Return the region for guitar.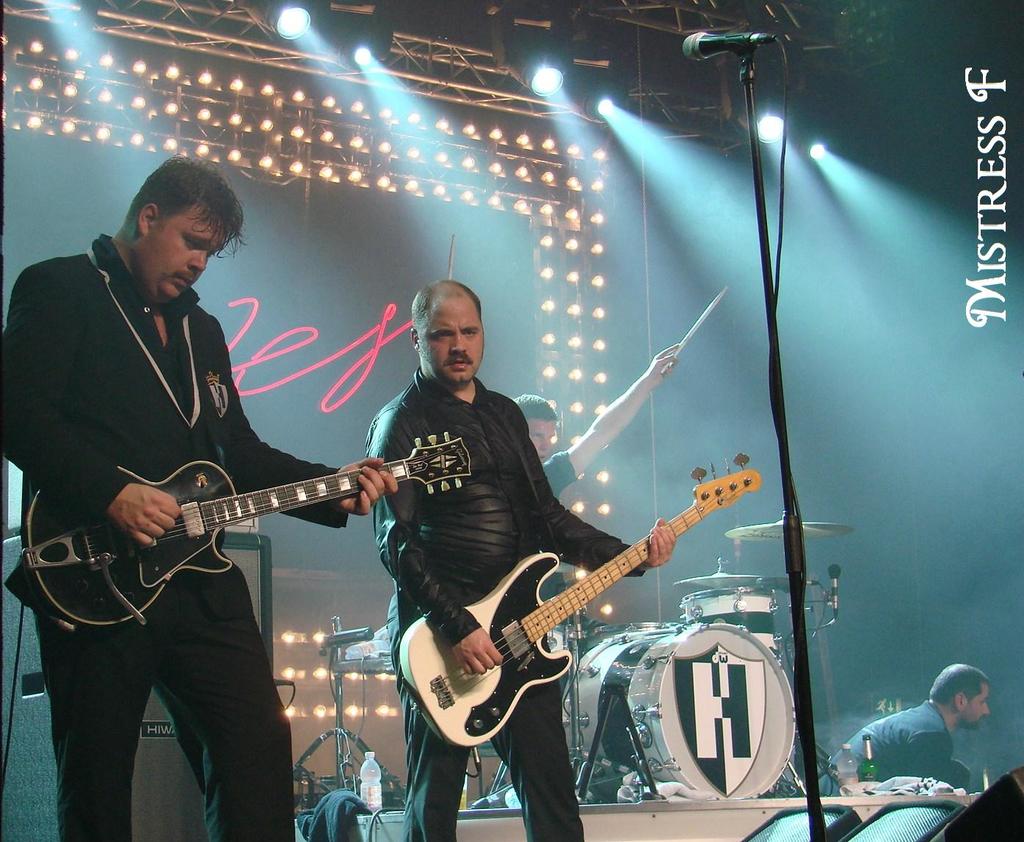
bbox=[382, 473, 763, 780].
